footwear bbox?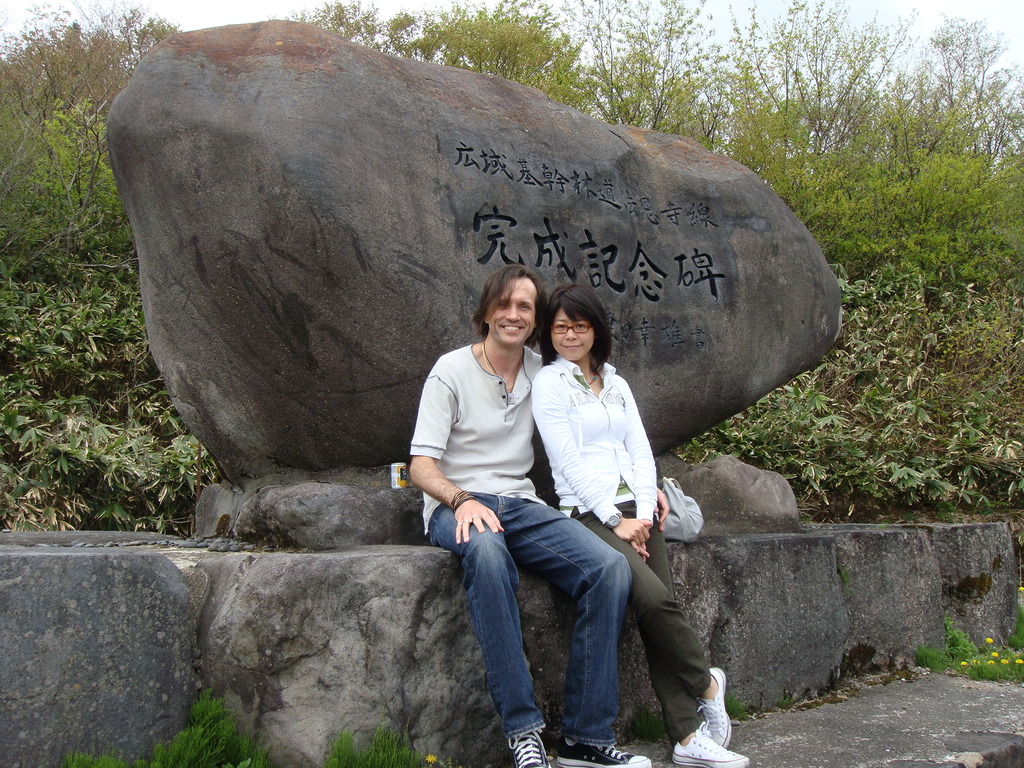
(left=505, top=730, right=560, bottom=767)
